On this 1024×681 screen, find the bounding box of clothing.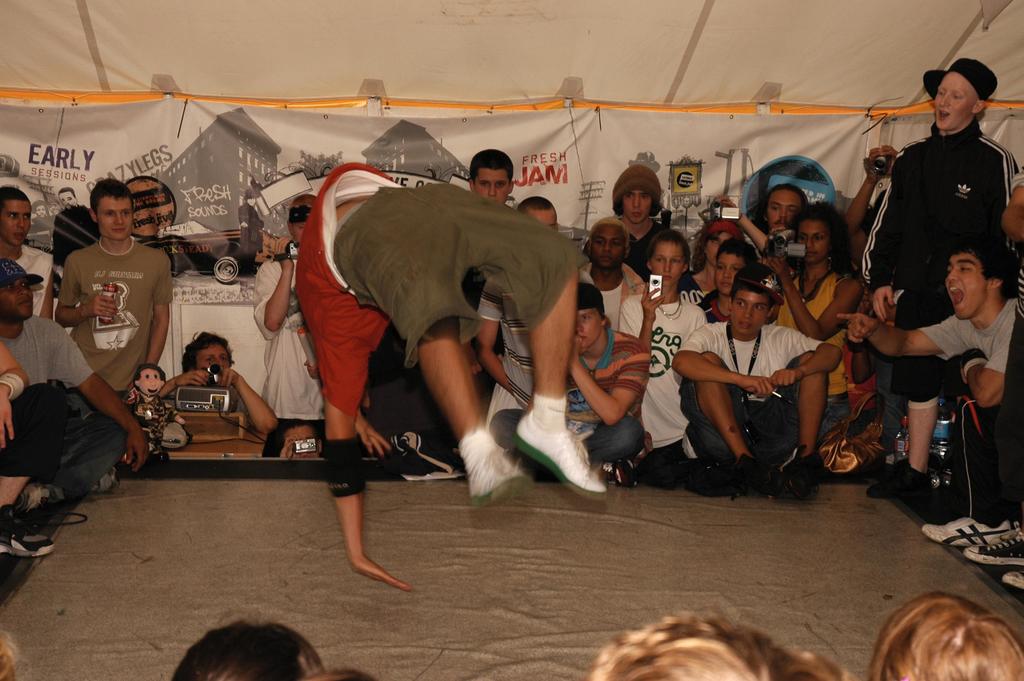
Bounding box: crop(866, 119, 1012, 403).
